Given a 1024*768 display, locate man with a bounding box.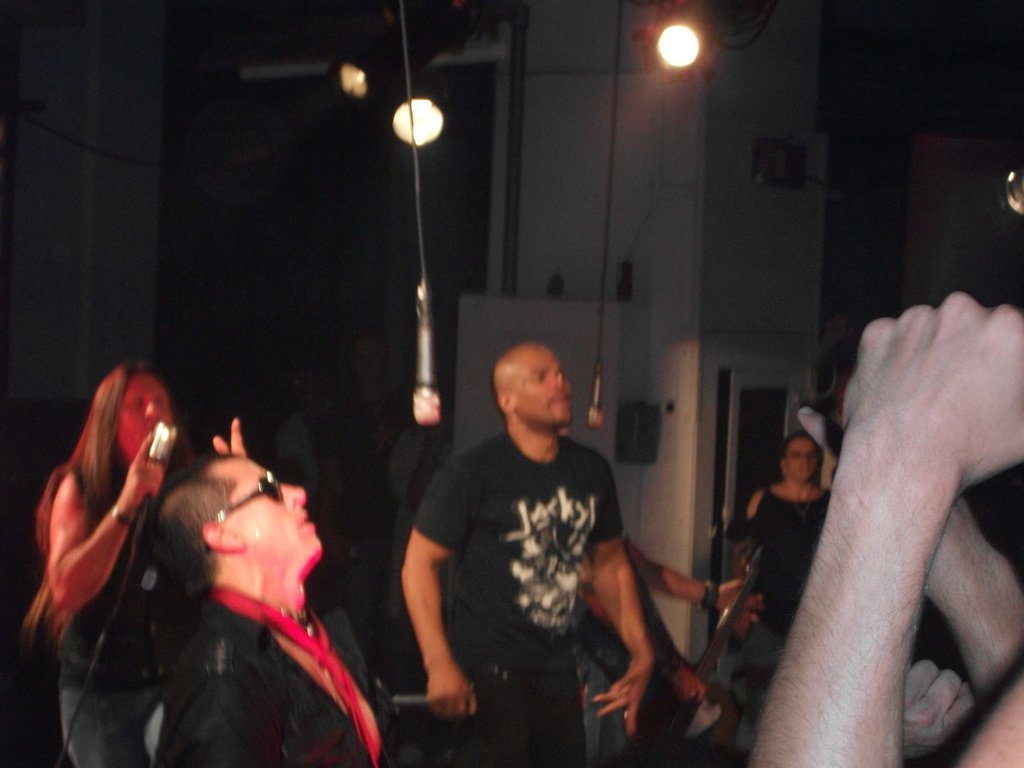
Located: [x1=415, y1=311, x2=669, y2=753].
